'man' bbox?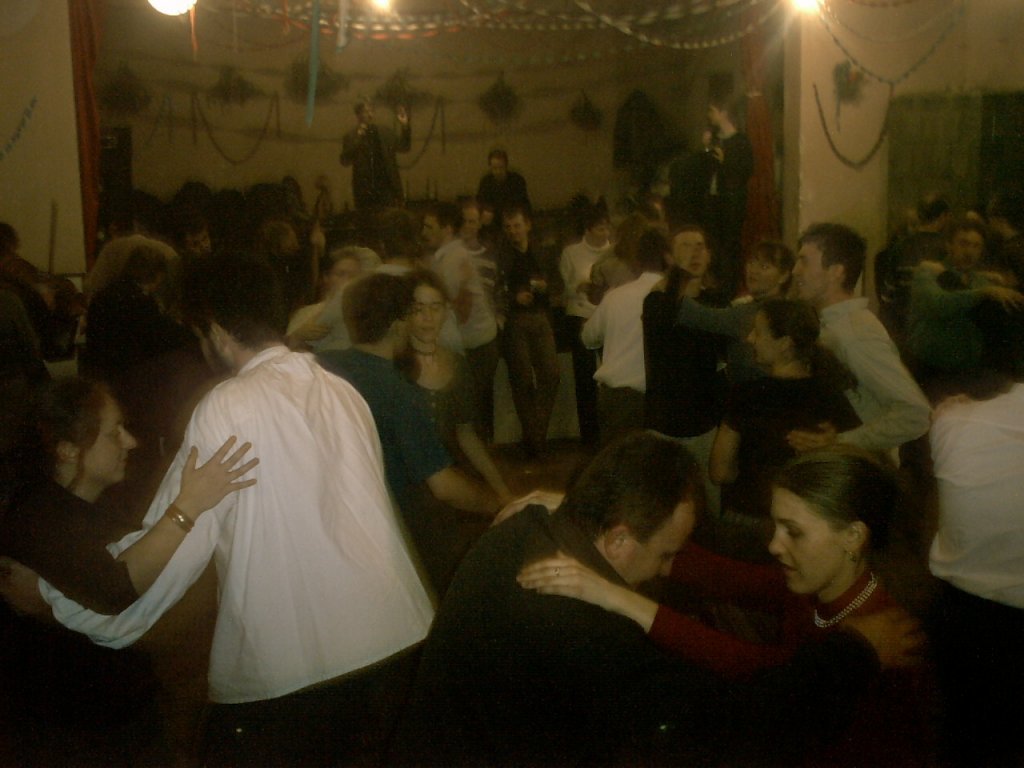
select_region(579, 225, 666, 437)
